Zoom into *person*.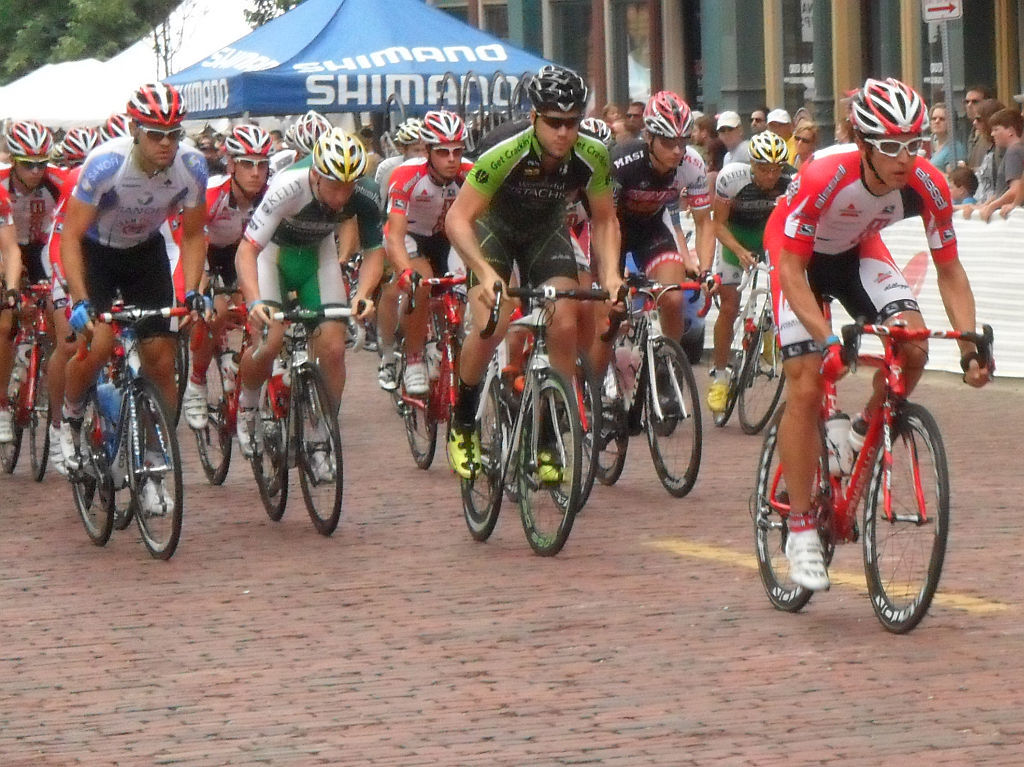
Zoom target: rect(190, 123, 274, 430).
